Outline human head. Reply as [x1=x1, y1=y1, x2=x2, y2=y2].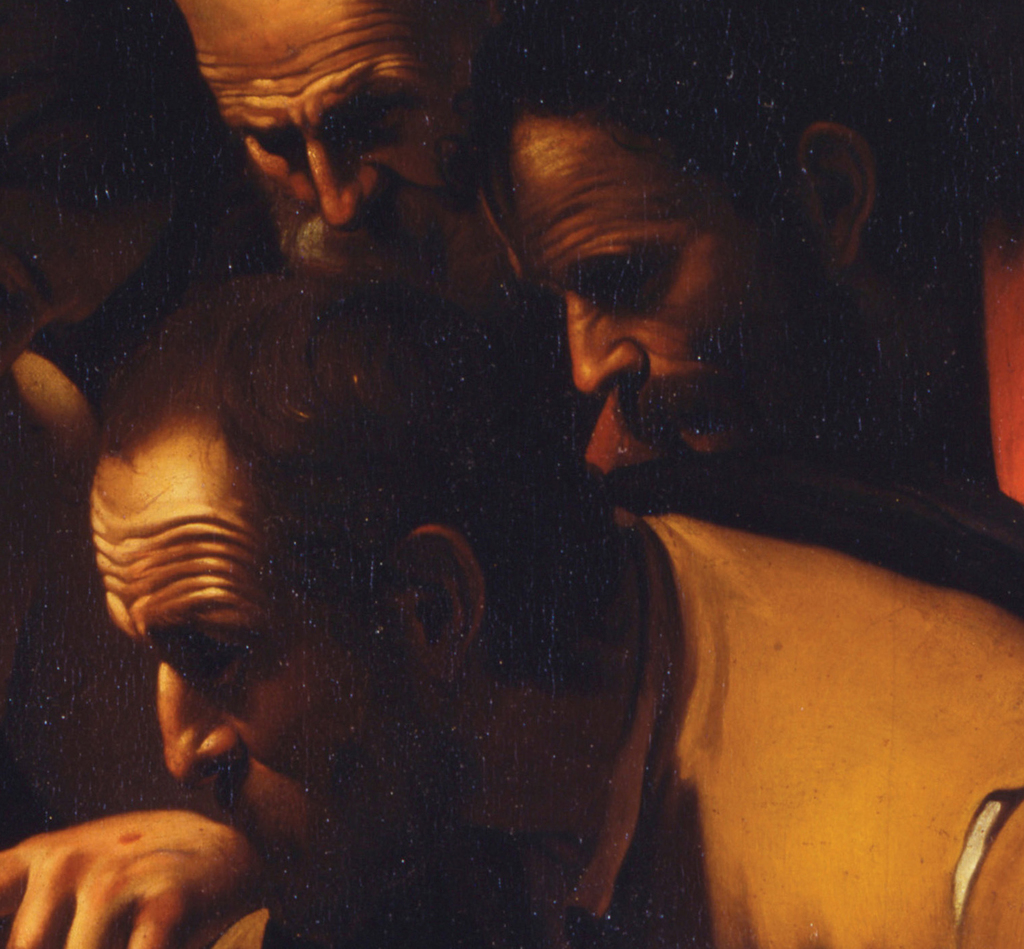
[x1=464, y1=0, x2=944, y2=464].
